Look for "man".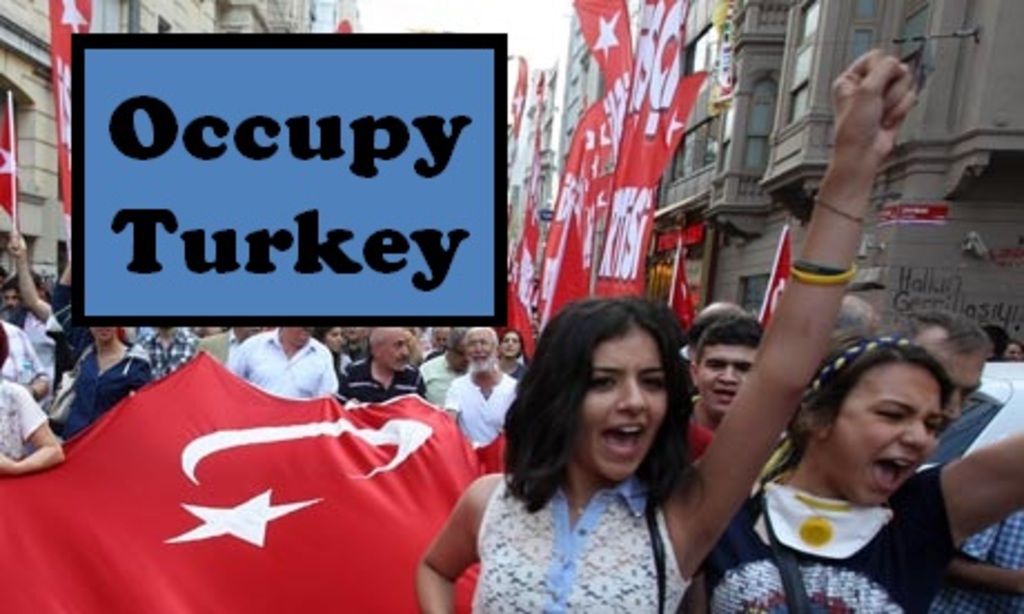
Found: pyautogui.locateOnScreen(677, 314, 772, 465).
